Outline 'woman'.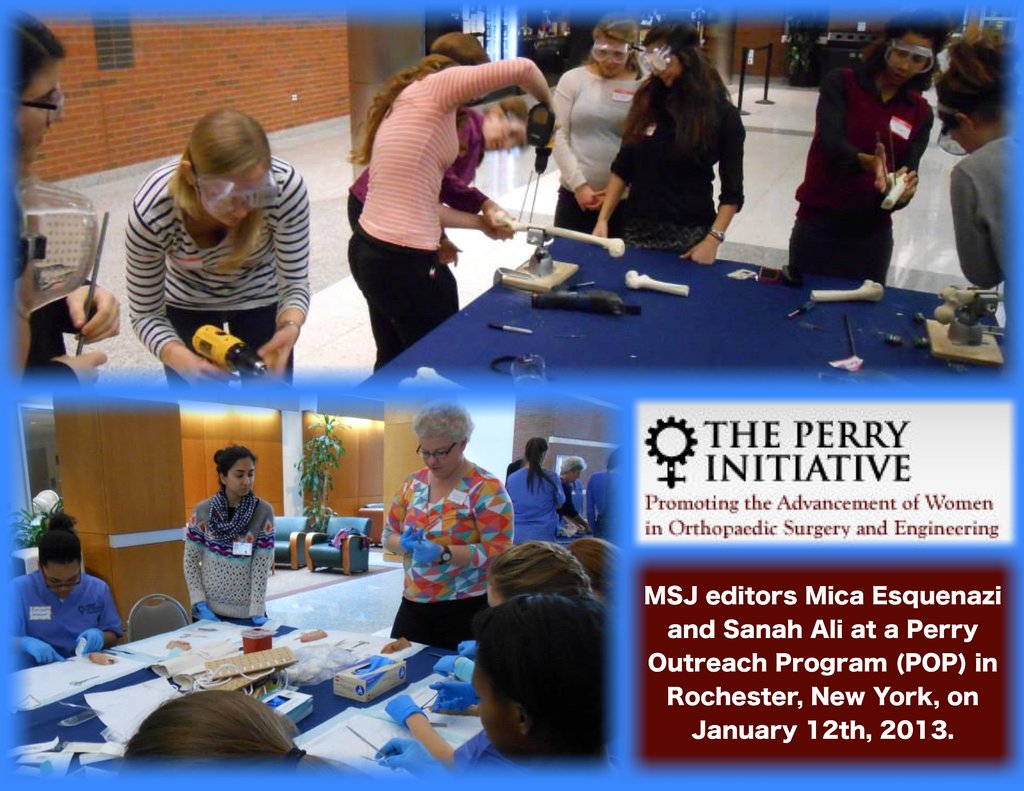
Outline: (2, 17, 124, 377).
